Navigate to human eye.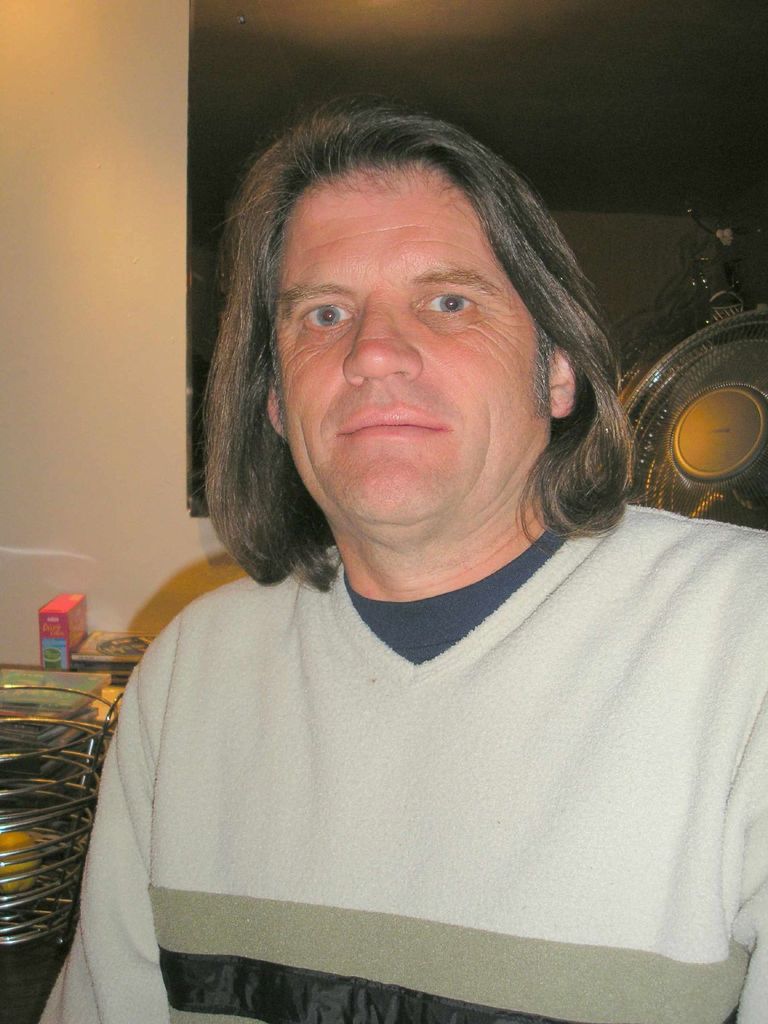
Navigation target: x1=413, y1=285, x2=488, y2=330.
